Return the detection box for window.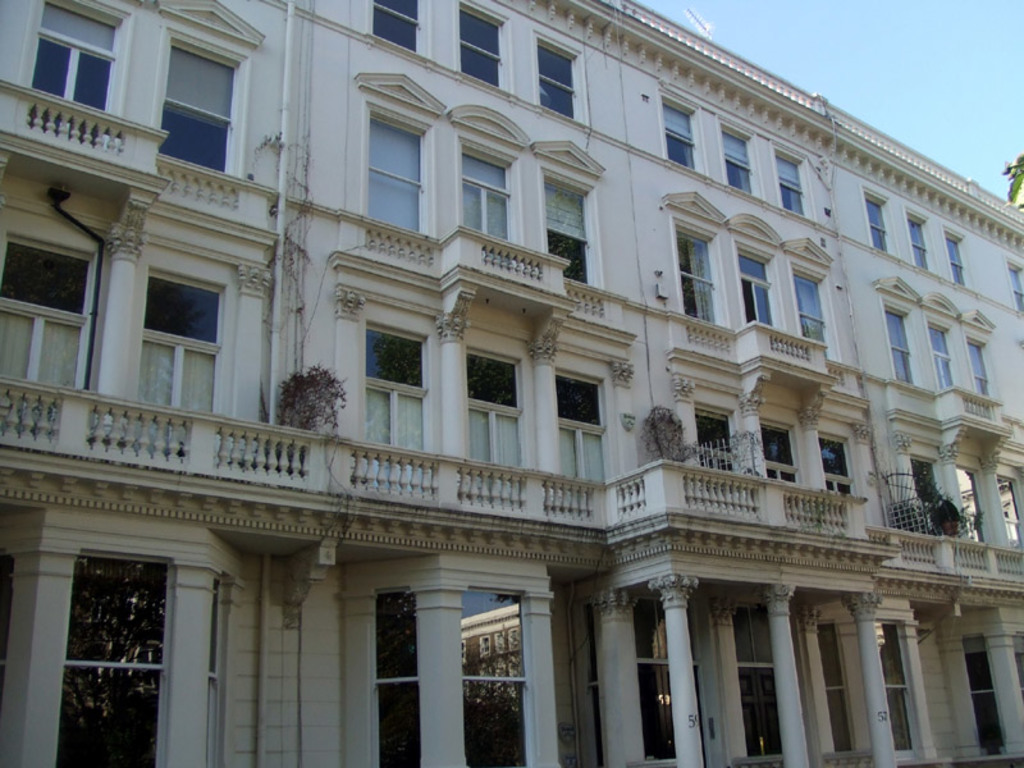
[left=1, top=230, right=91, bottom=444].
